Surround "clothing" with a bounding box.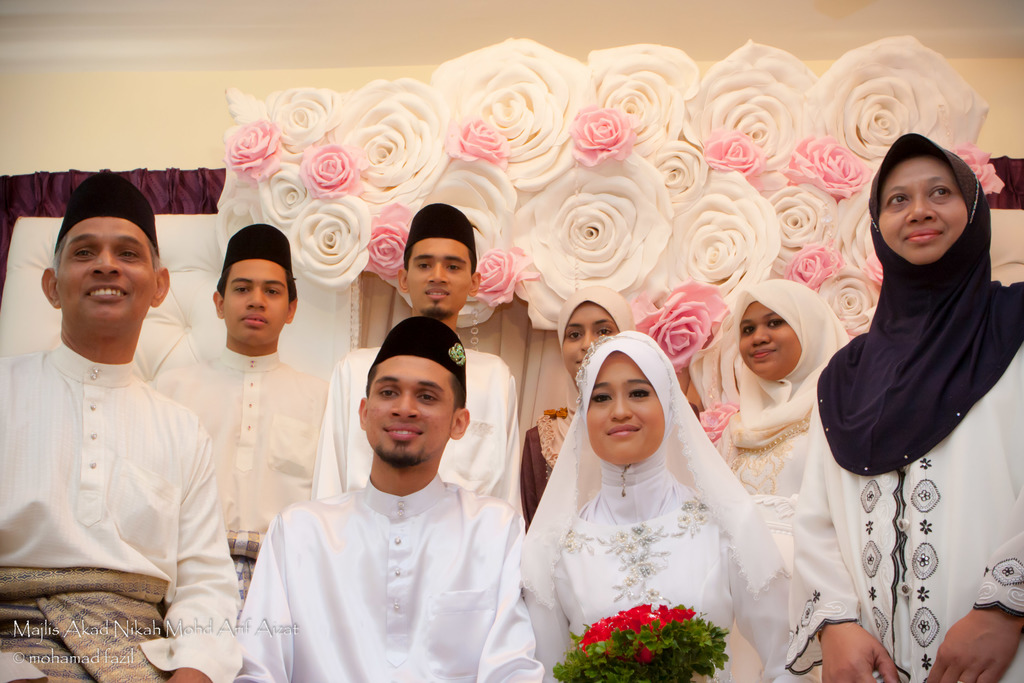
{"left": 789, "top": 128, "right": 1023, "bottom": 682}.
